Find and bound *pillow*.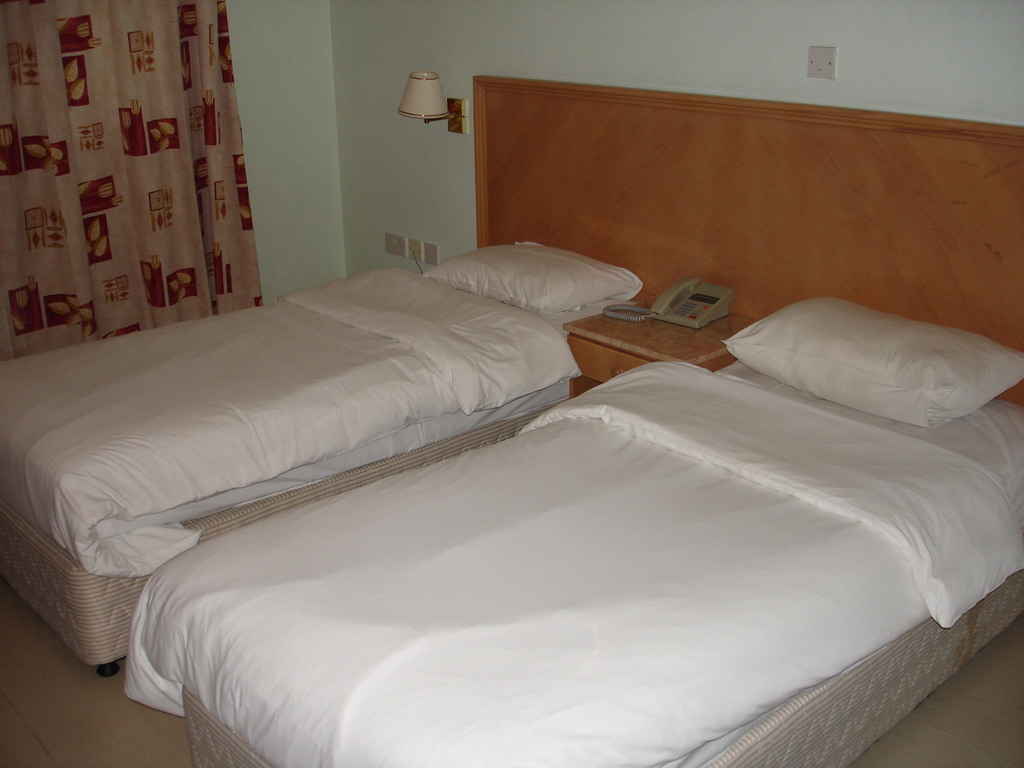
Bound: <bbox>420, 239, 649, 319</bbox>.
